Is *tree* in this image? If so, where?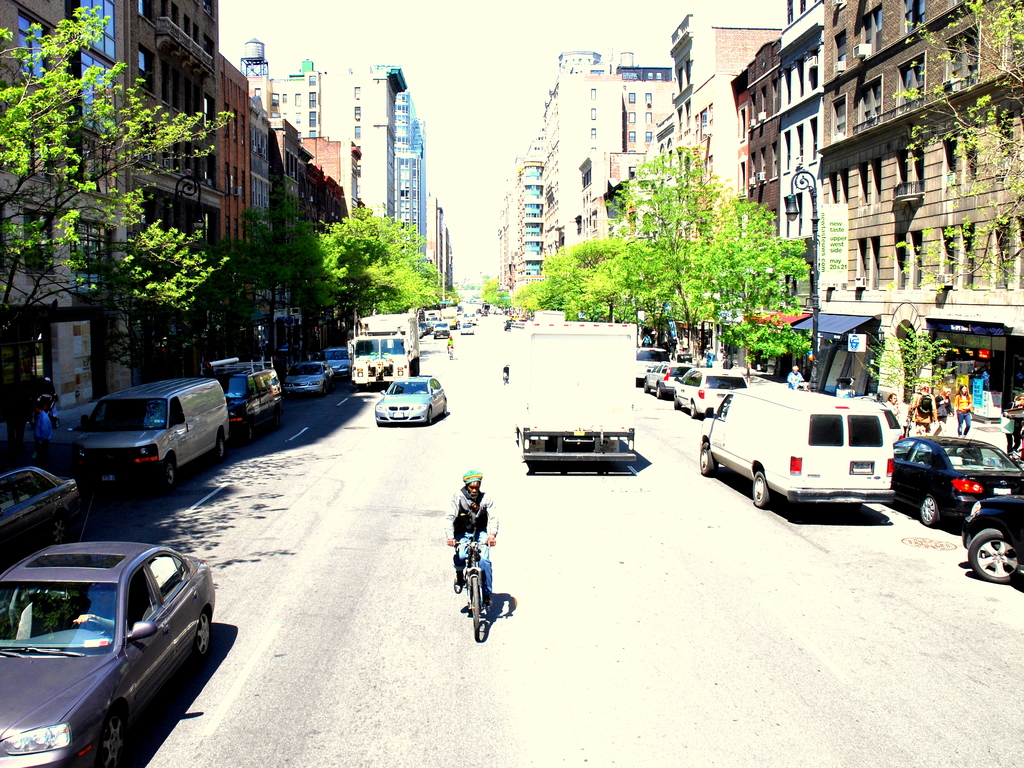
Yes, at box=[218, 180, 456, 371].
